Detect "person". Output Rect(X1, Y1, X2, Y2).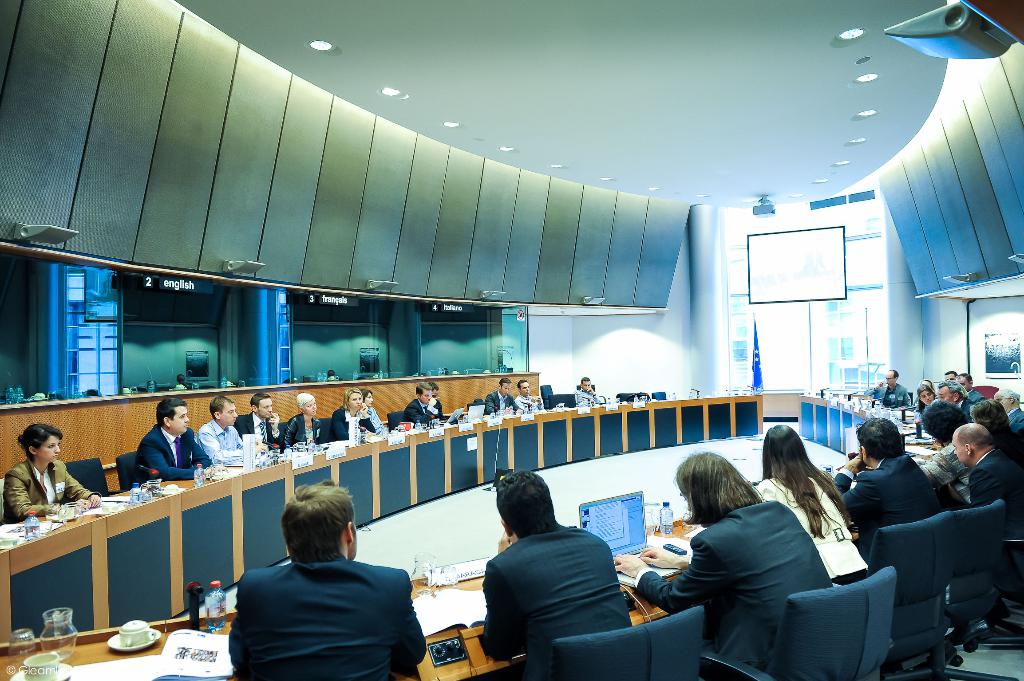
Rect(905, 378, 932, 408).
